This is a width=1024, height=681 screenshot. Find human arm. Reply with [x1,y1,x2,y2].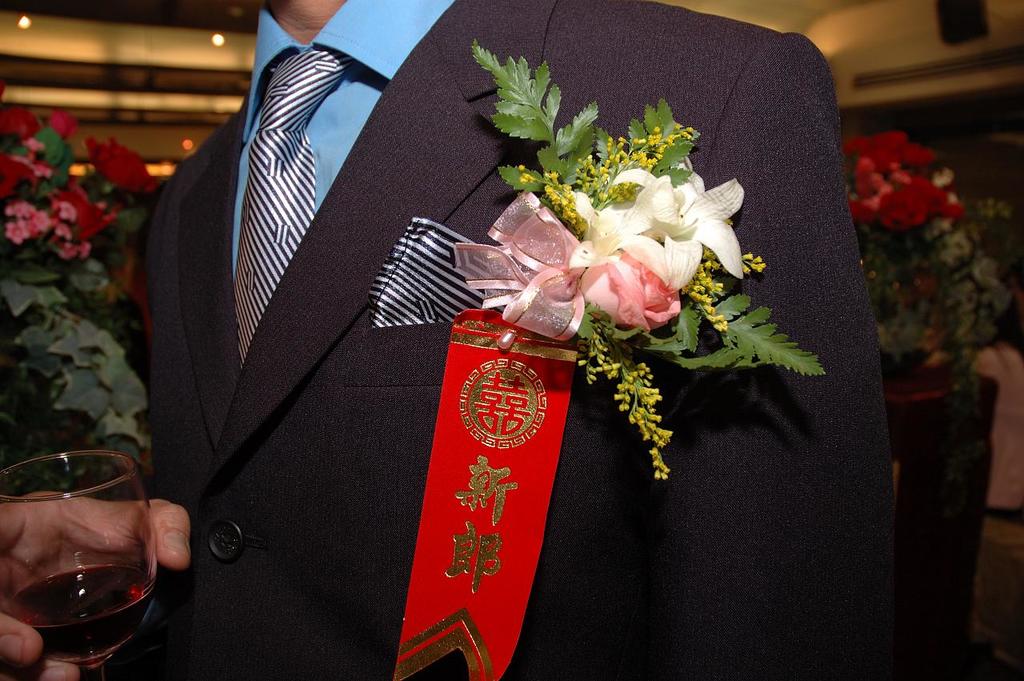
[0,156,236,680].
